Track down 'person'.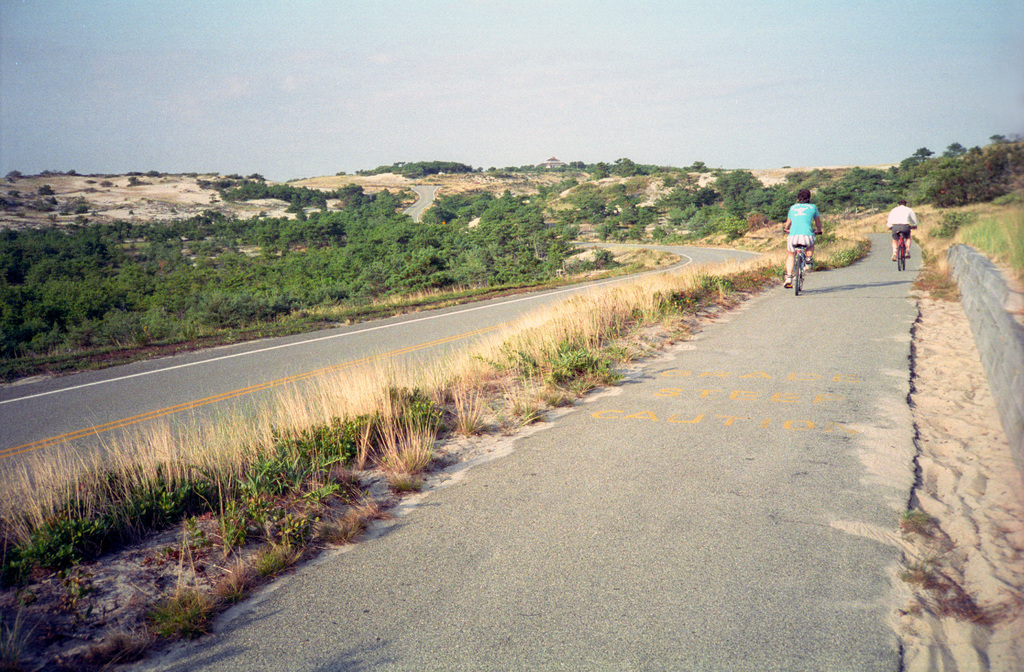
Tracked to [781, 188, 824, 290].
